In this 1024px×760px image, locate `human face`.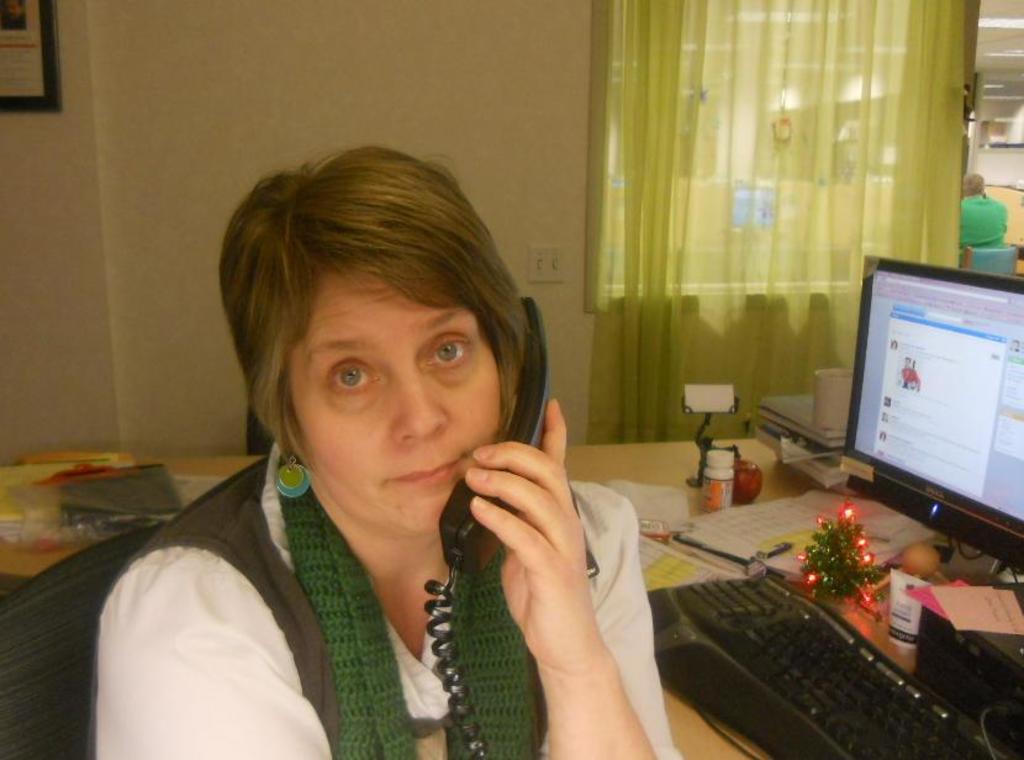
Bounding box: rect(284, 269, 511, 535).
